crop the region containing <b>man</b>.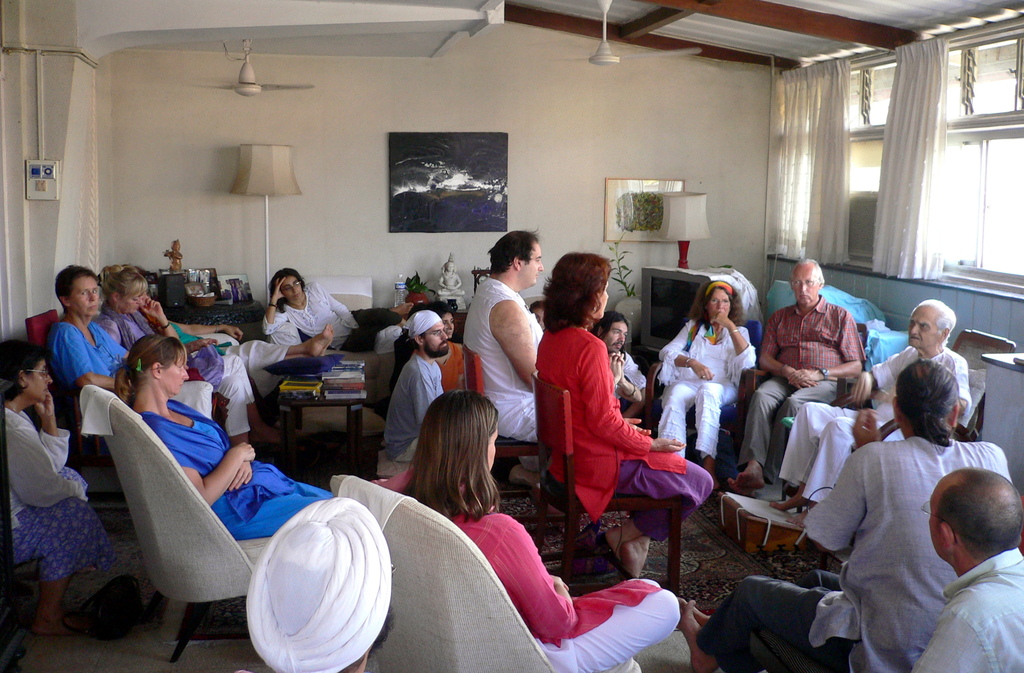
Crop region: {"left": 376, "top": 305, "right": 454, "bottom": 463}.
